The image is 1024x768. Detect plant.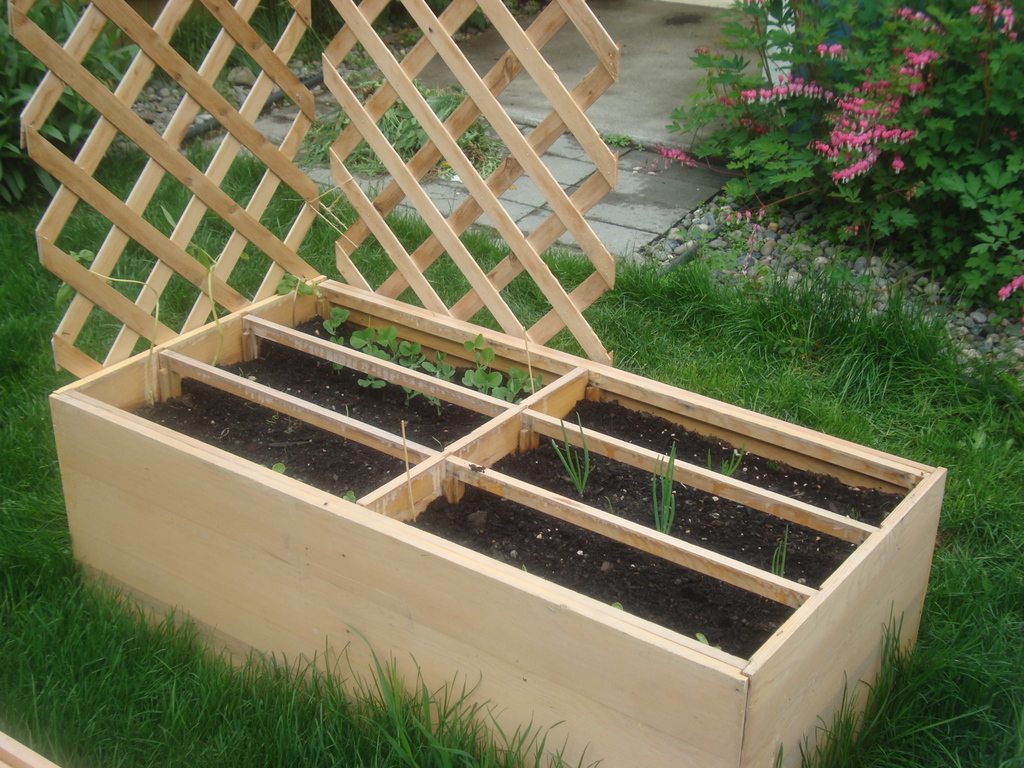
Detection: box(182, 0, 344, 80).
